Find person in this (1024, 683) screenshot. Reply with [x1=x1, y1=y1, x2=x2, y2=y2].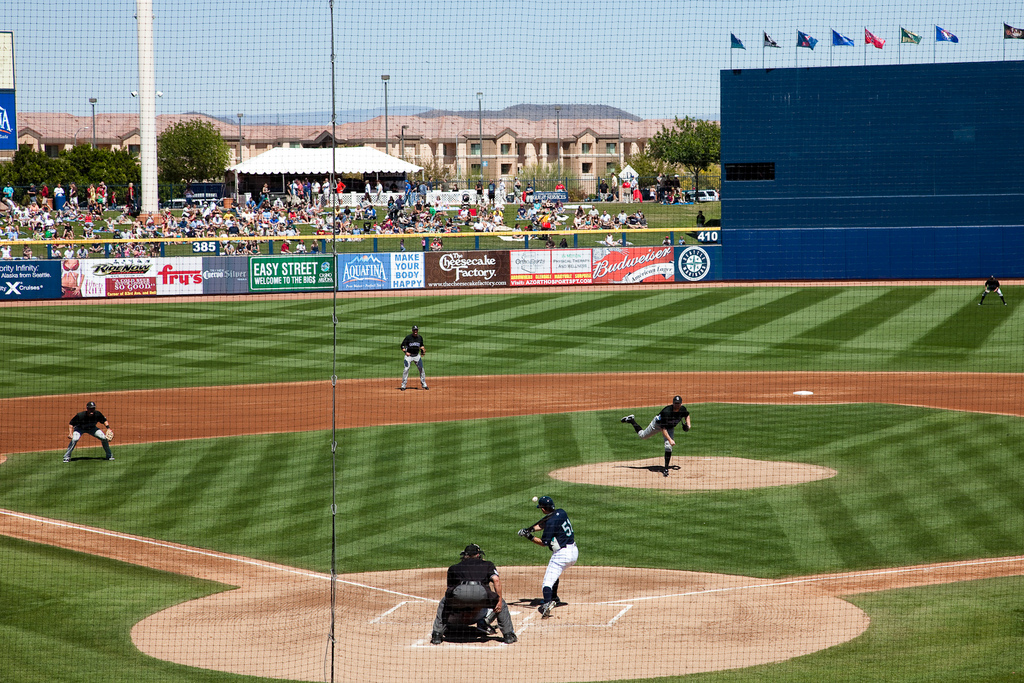
[x1=618, y1=394, x2=691, y2=475].
